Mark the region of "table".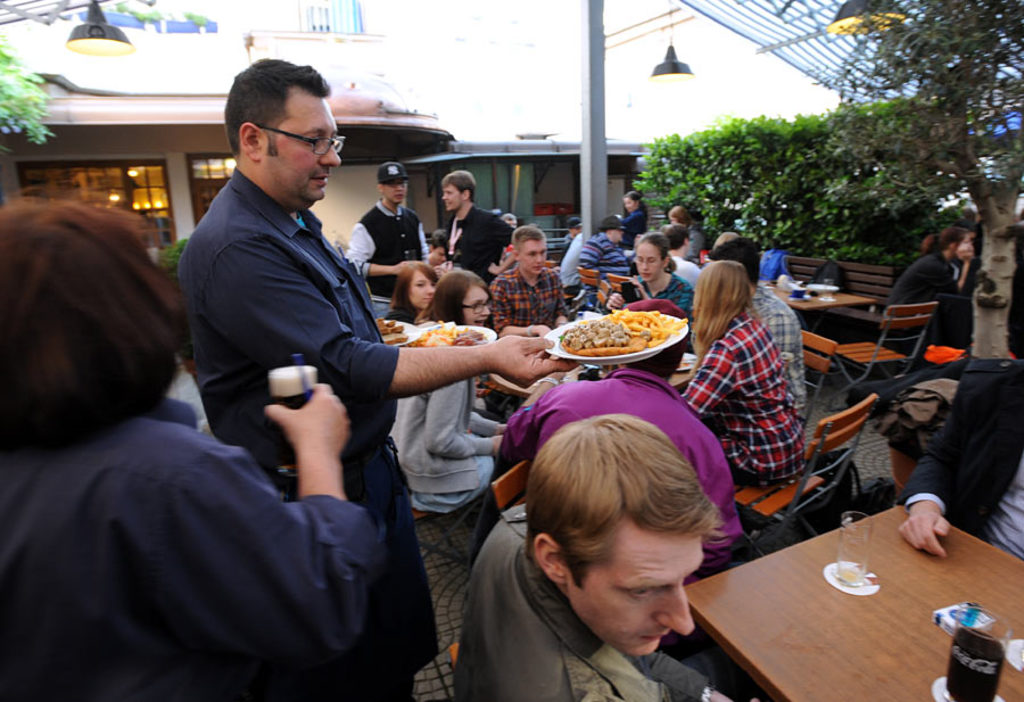
Region: <bbox>760, 275, 876, 317</bbox>.
